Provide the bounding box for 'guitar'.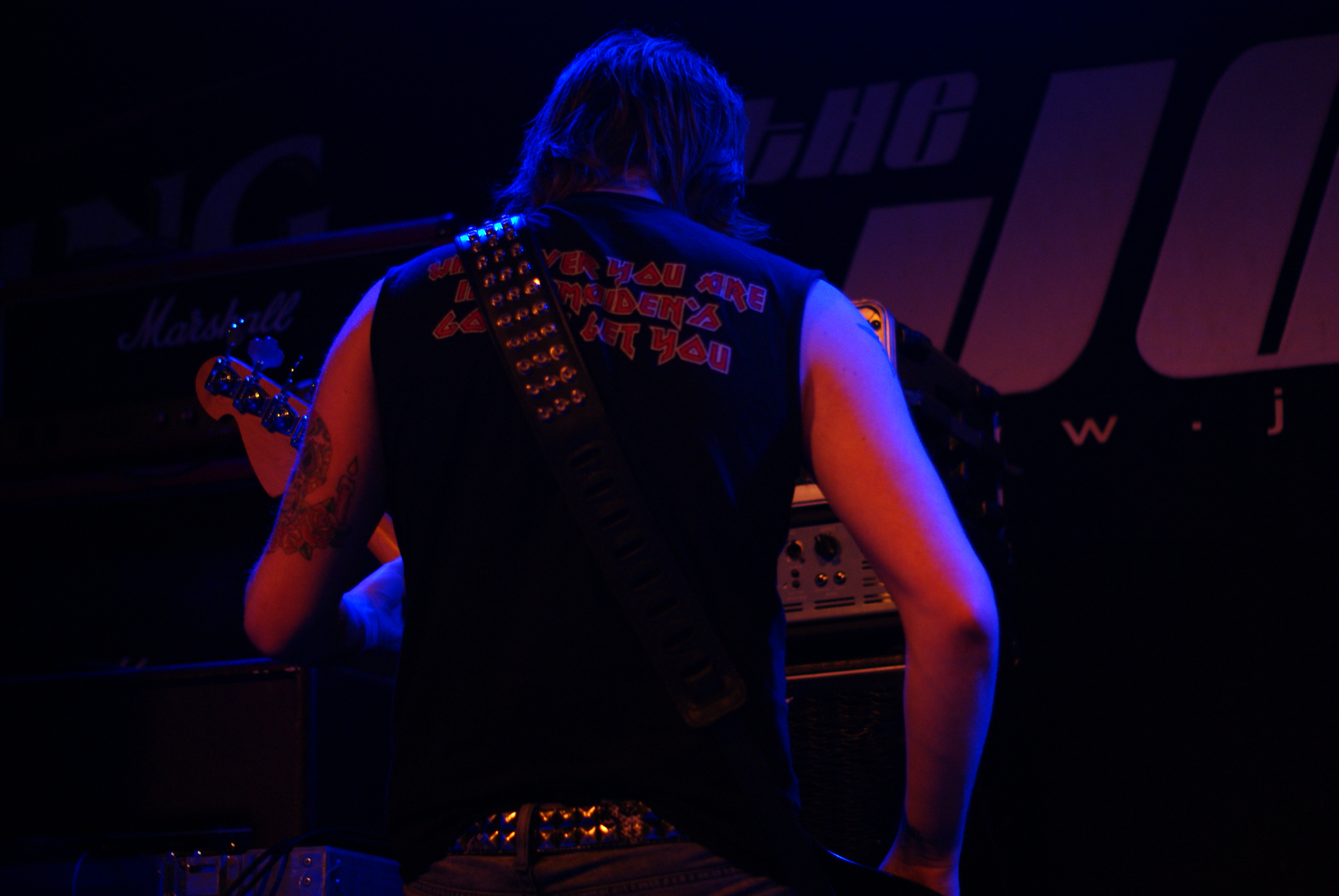
Rect(58, 107, 321, 309).
